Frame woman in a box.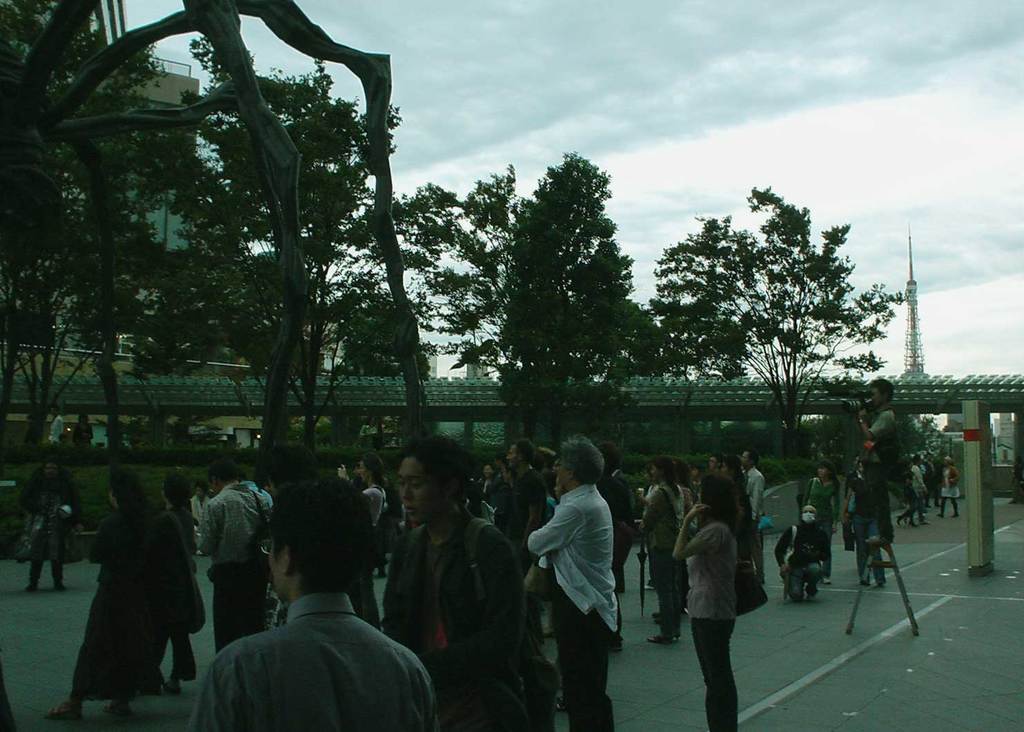
(338,452,388,632).
